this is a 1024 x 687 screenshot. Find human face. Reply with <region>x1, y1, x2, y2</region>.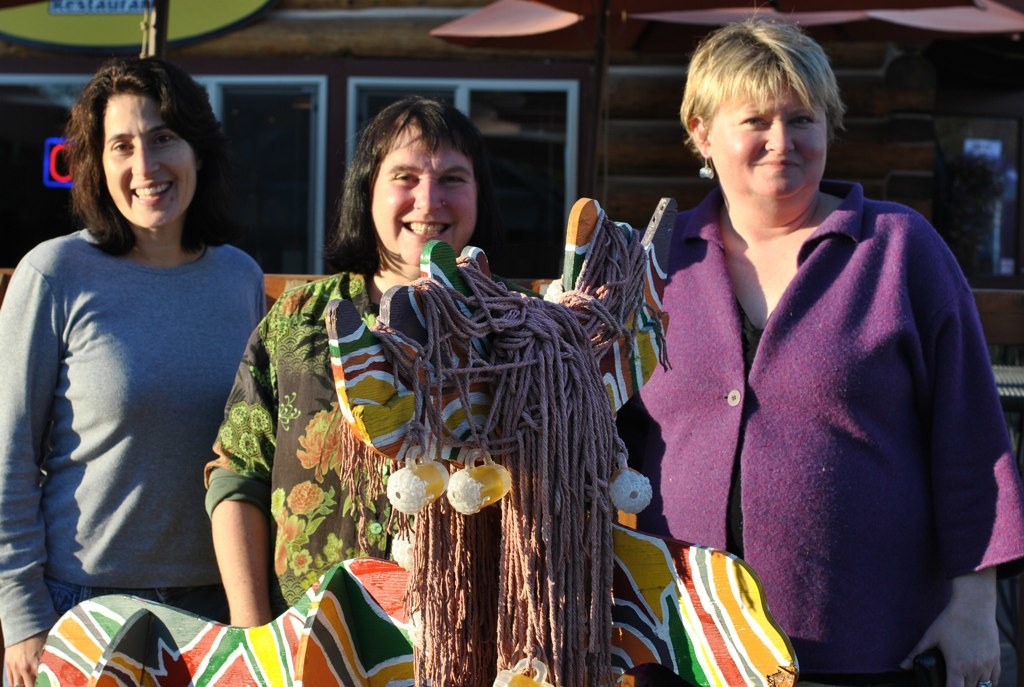
<region>374, 123, 480, 244</region>.
